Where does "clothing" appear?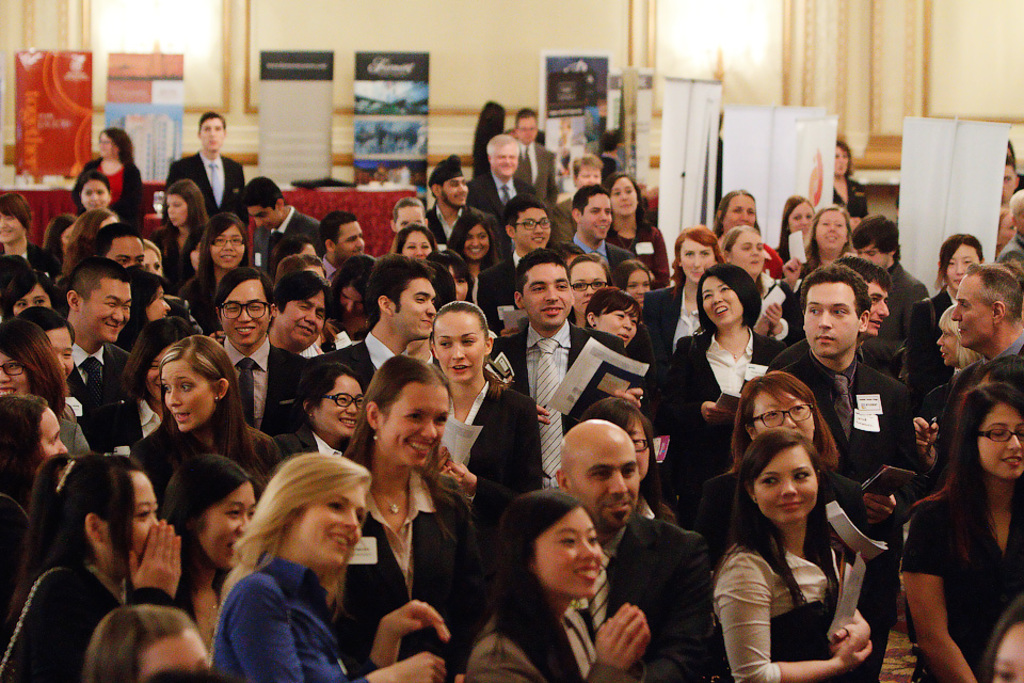
Appears at detection(454, 592, 613, 682).
